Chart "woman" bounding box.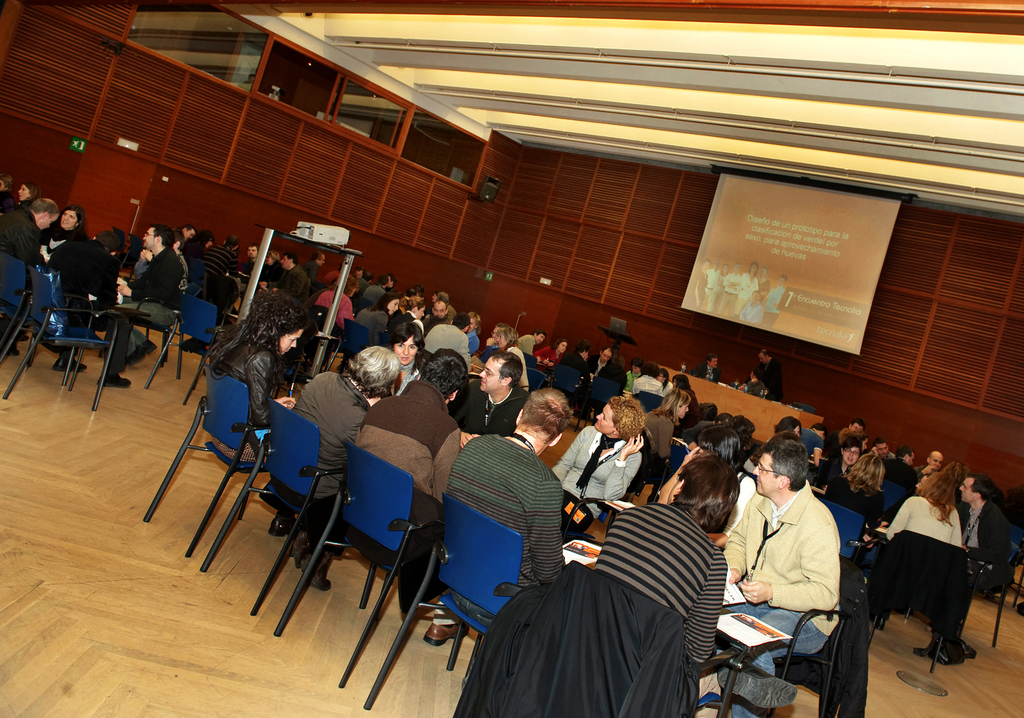
Charted: (x1=389, y1=295, x2=427, y2=343).
